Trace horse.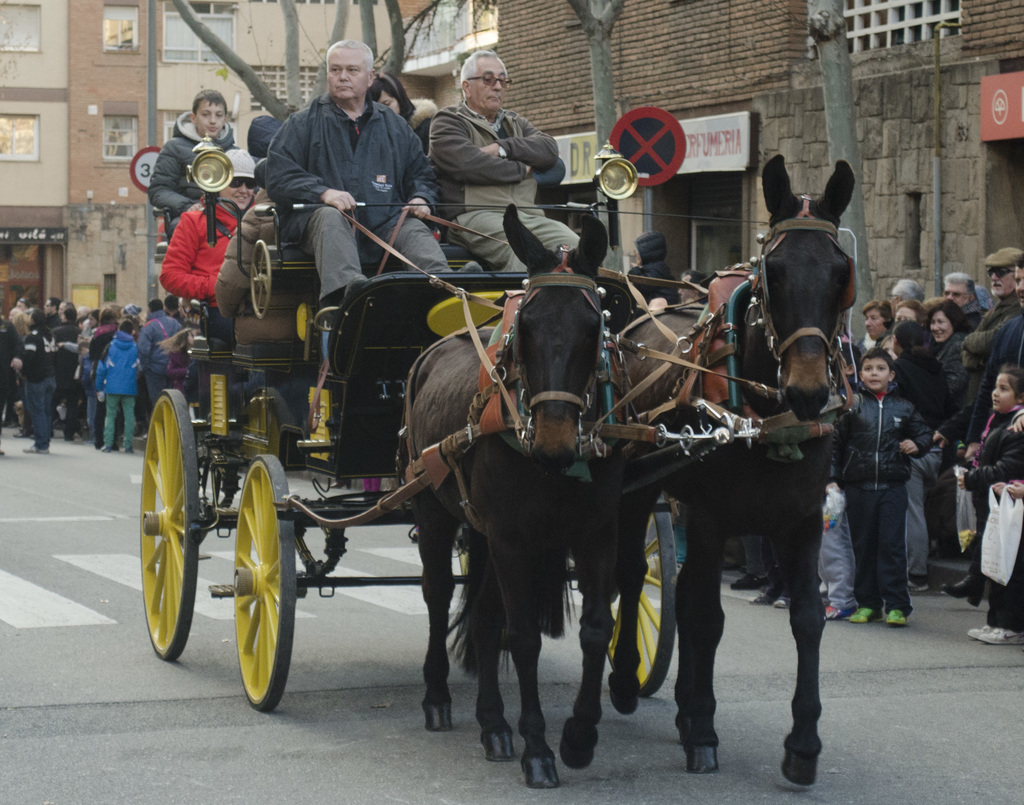
Traced to x1=403 y1=202 x2=619 y2=794.
